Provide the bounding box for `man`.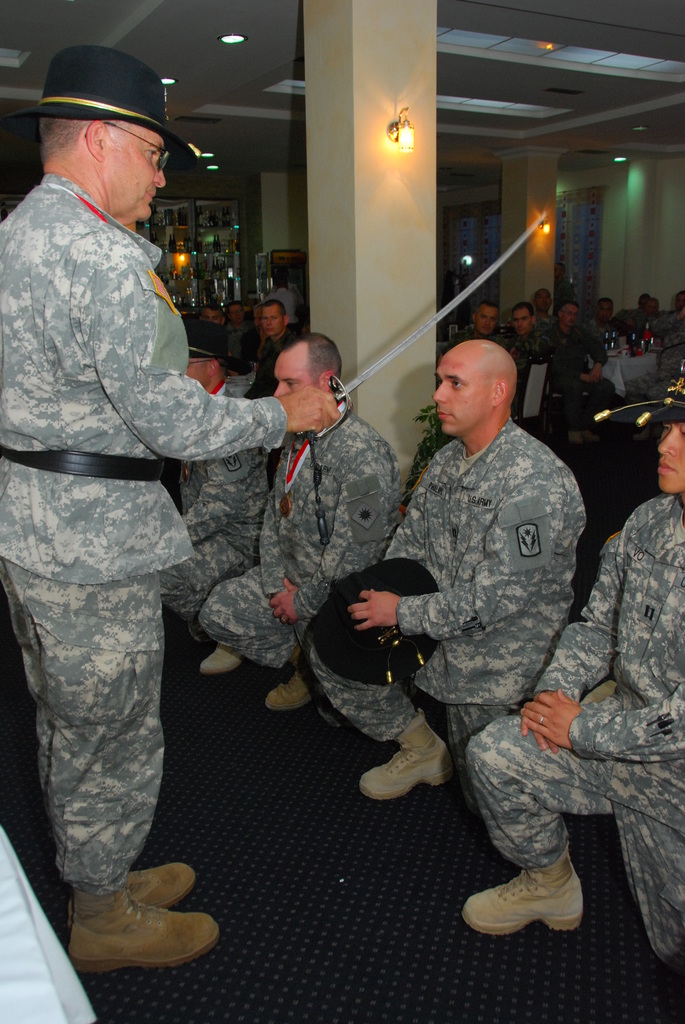
x1=40, y1=44, x2=349, y2=941.
